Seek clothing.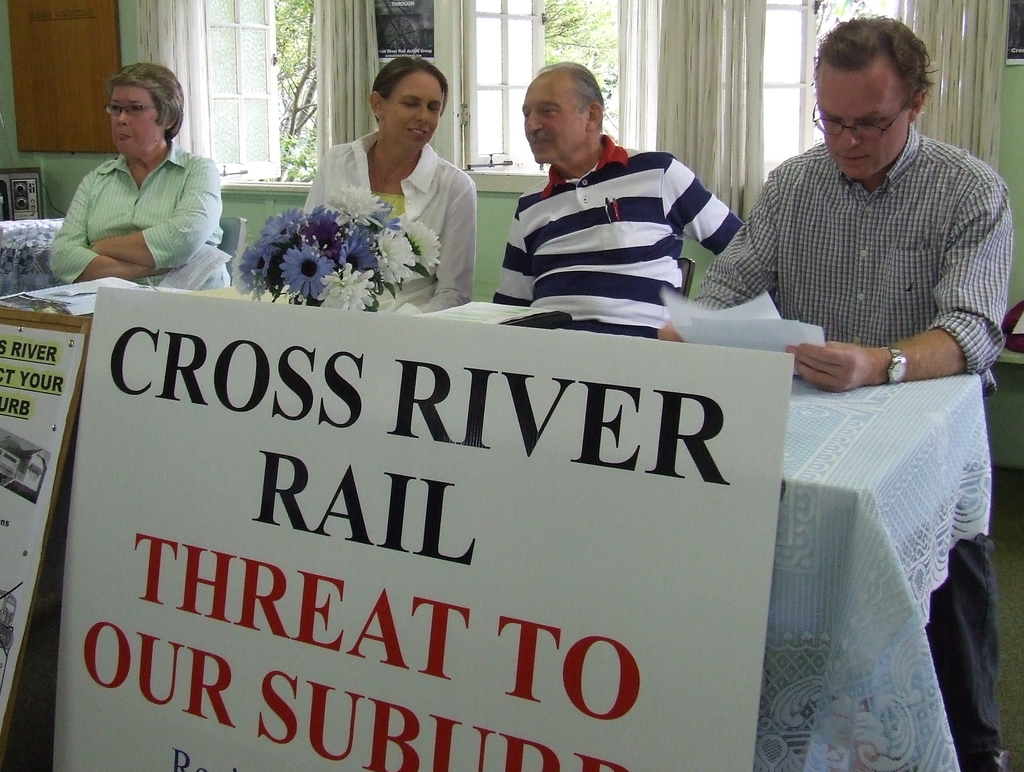
box(693, 120, 1016, 399).
